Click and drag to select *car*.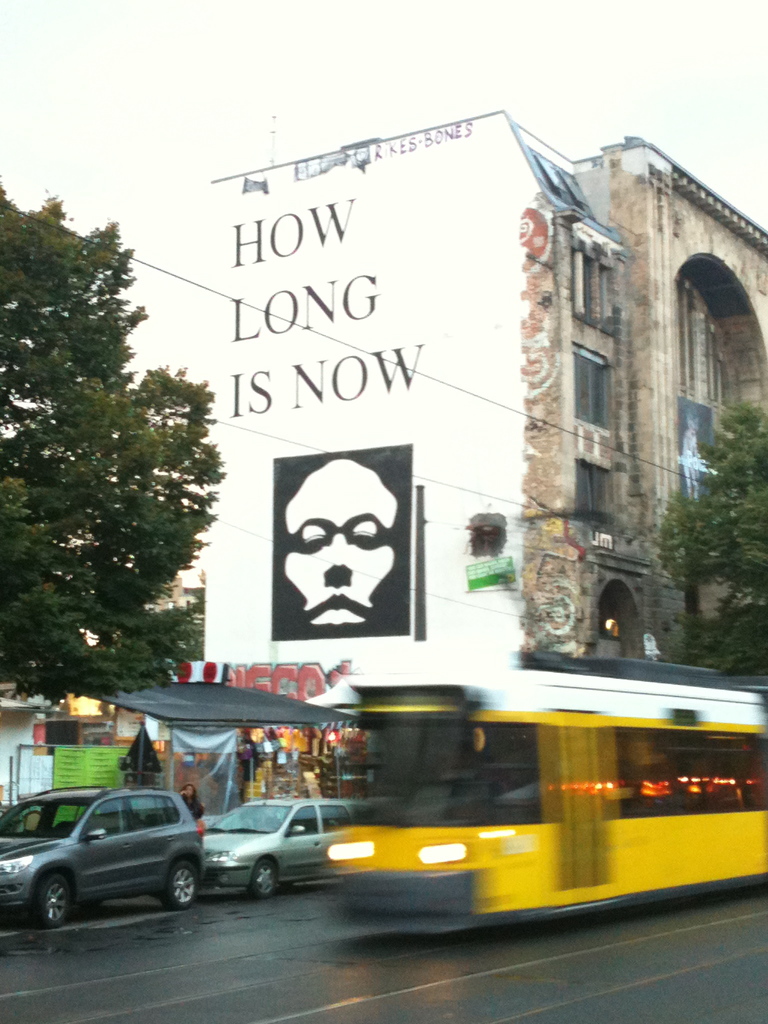
Selection: 199 794 350 899.
